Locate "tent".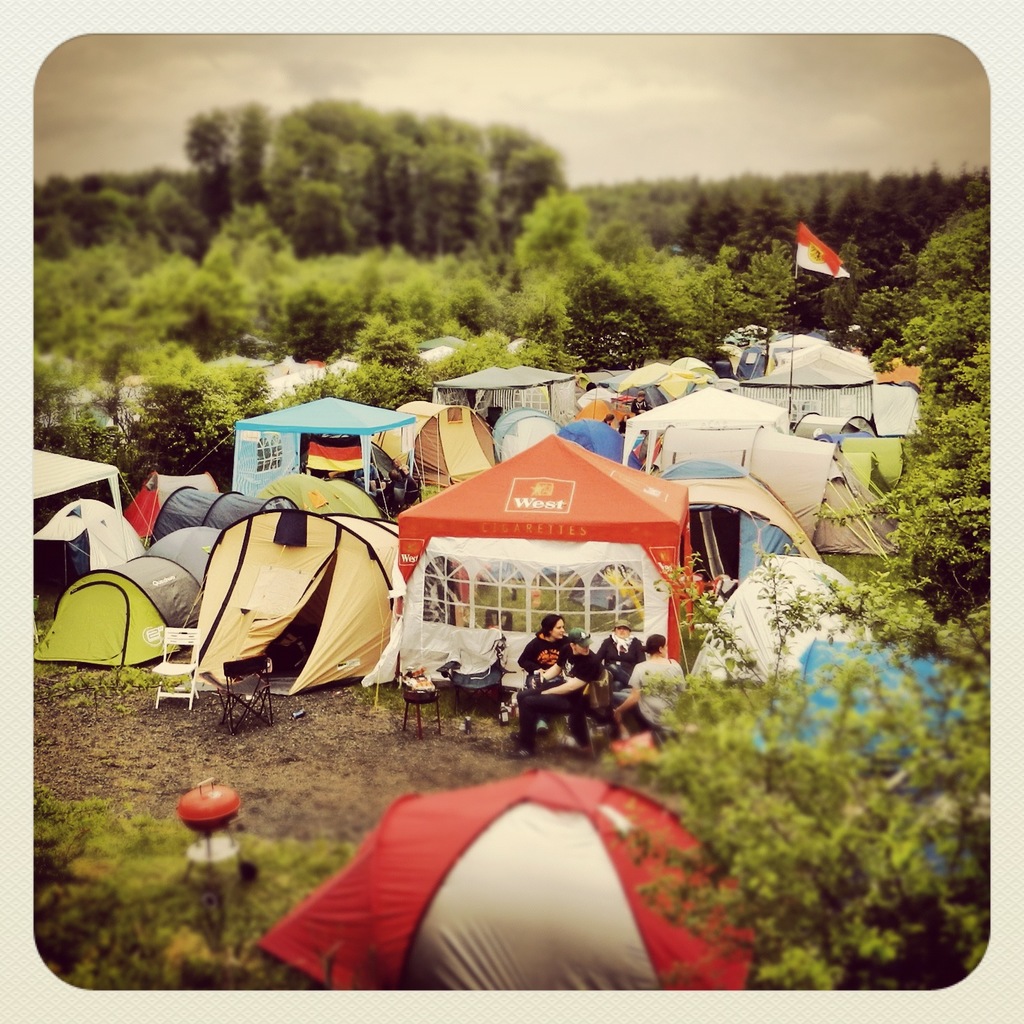
Bounding box: (151,485,260,549).
